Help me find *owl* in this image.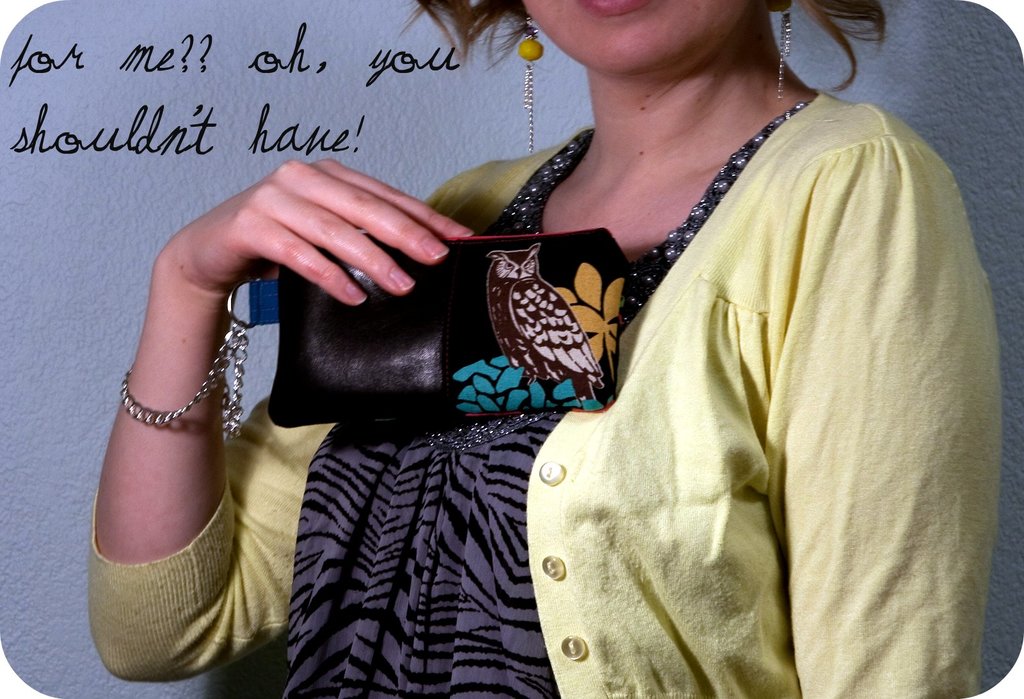
Found it: {"left": 476, "top": 229, "right": 594, "bottom": 410}.
